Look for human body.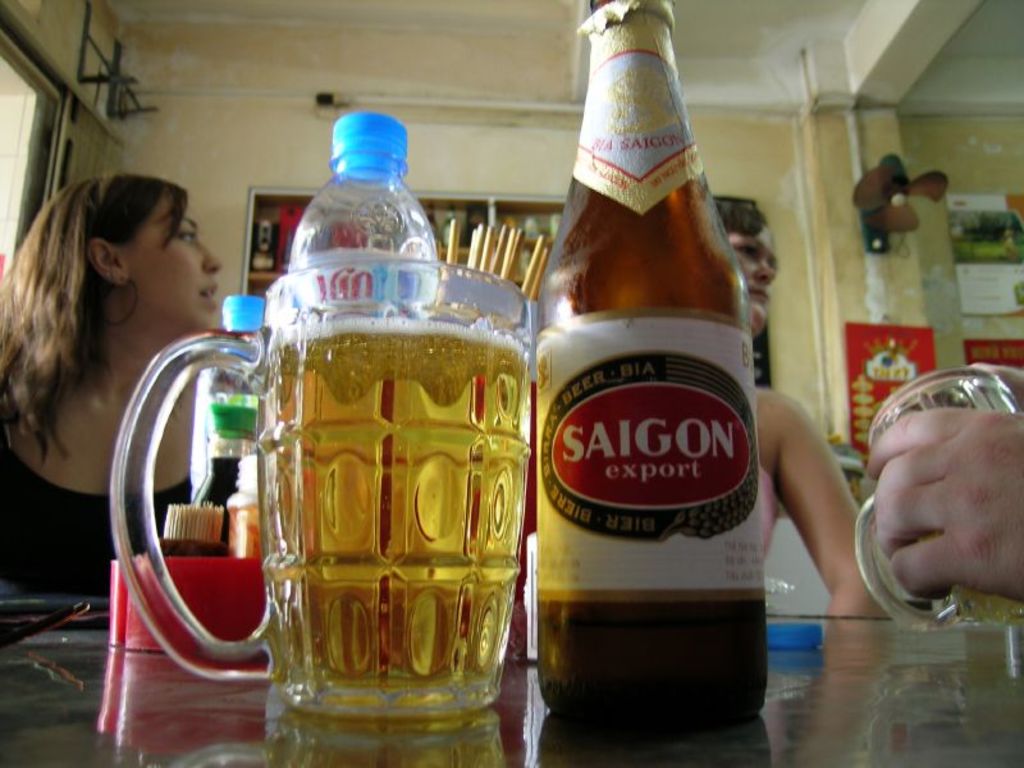
Found: detection(746, 388, 900, 630).
